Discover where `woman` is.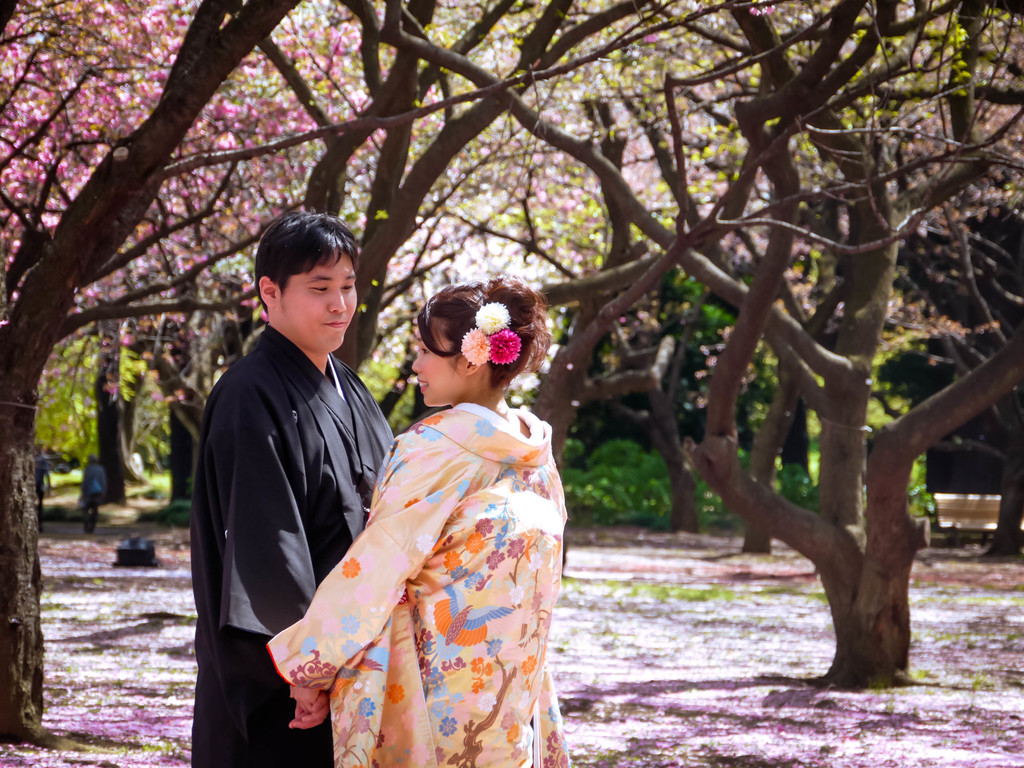
Discovered at bbox=[272, 274, 569, 767].
